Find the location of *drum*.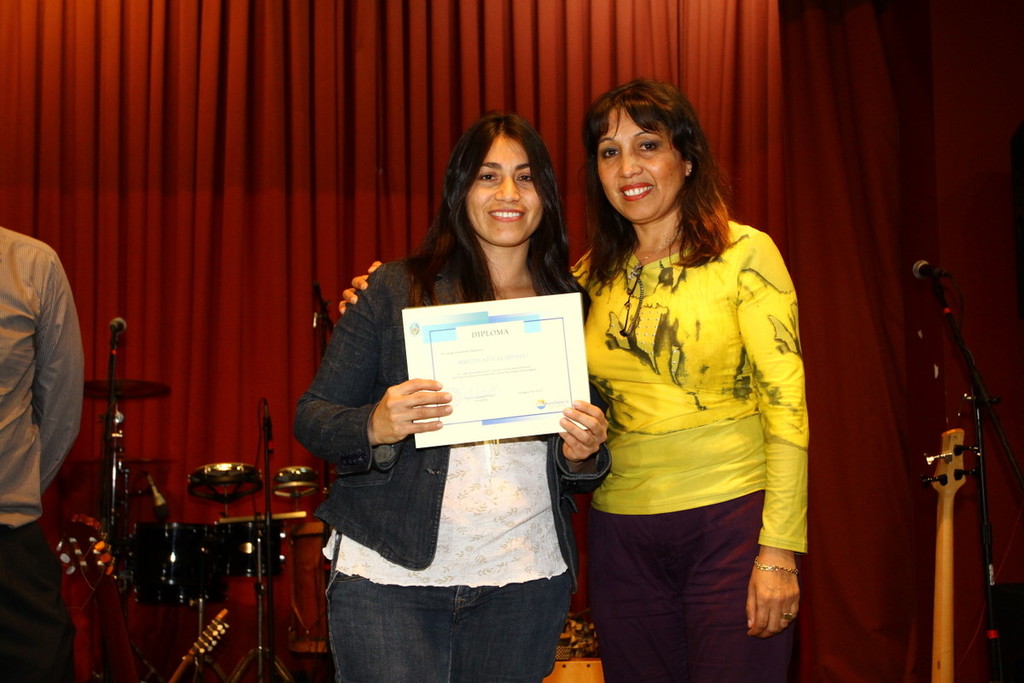
Location: [126,523,228,611].
